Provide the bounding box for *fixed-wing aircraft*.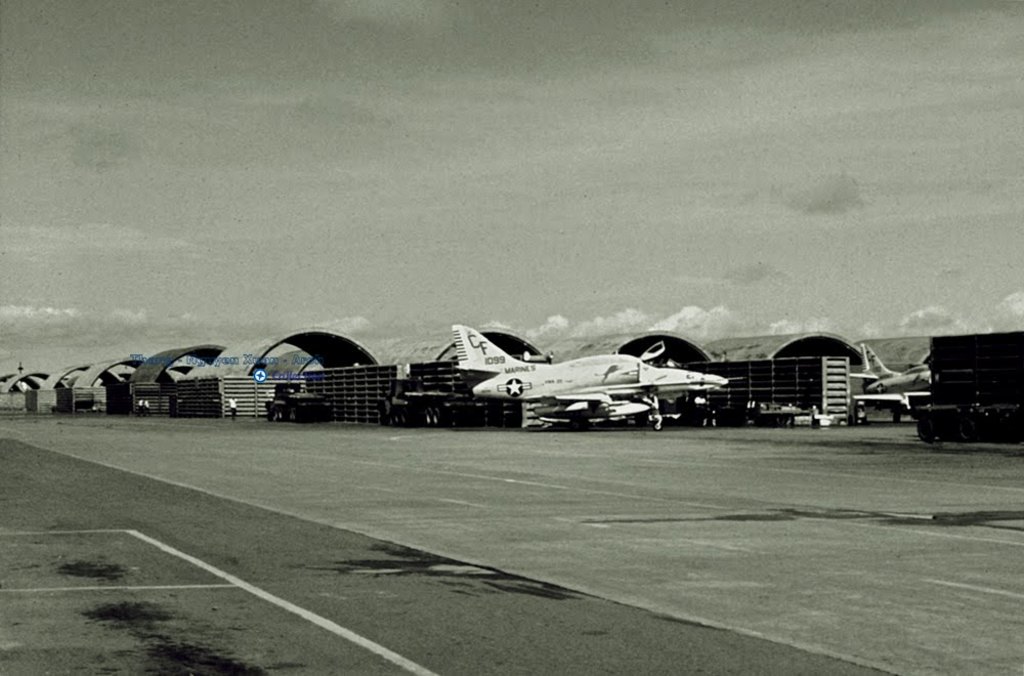
457:322:741:425.
